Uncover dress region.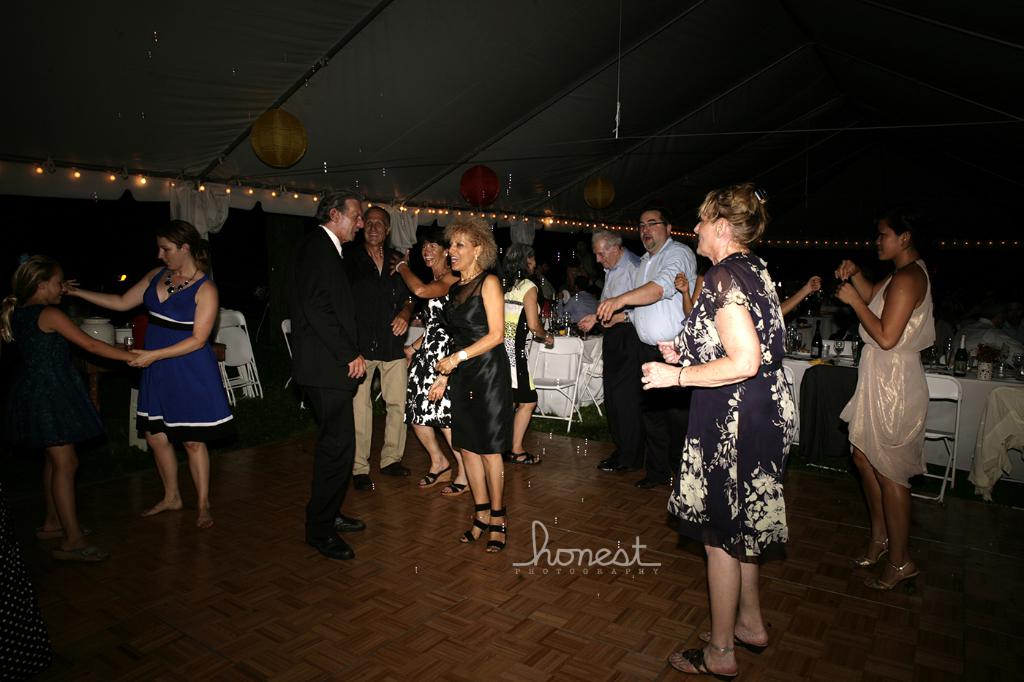
Uncovered: (x1=446, y1=273, x2=523, y2=462).
